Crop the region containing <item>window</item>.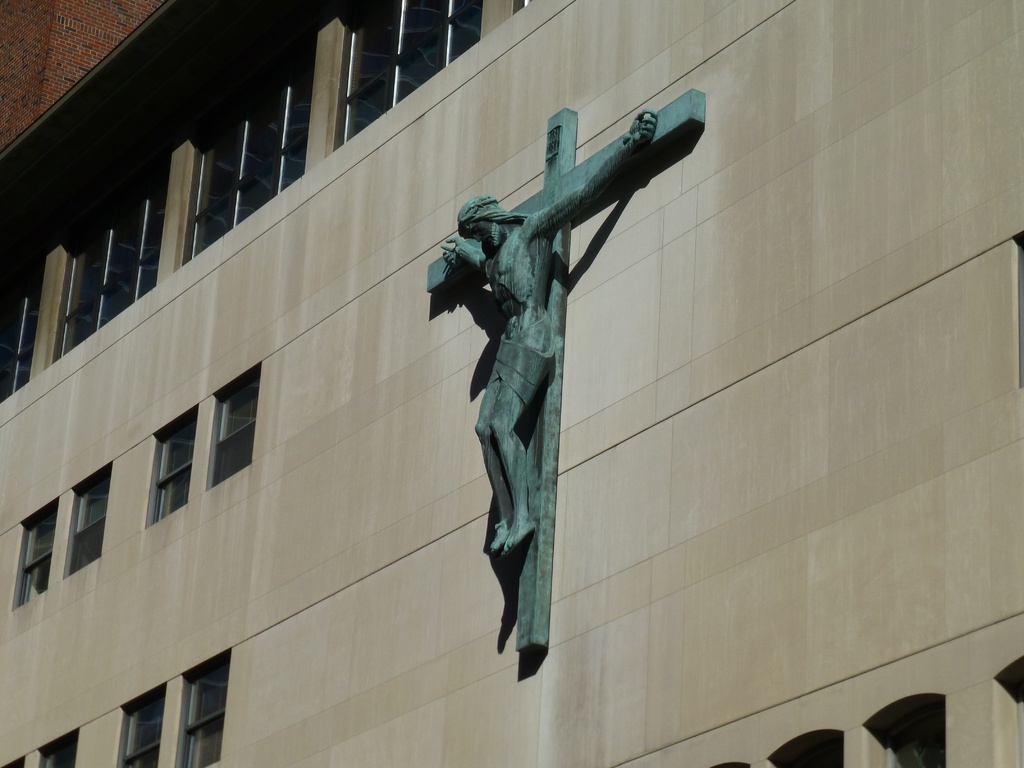
Crop region: [122,678,163,767].
